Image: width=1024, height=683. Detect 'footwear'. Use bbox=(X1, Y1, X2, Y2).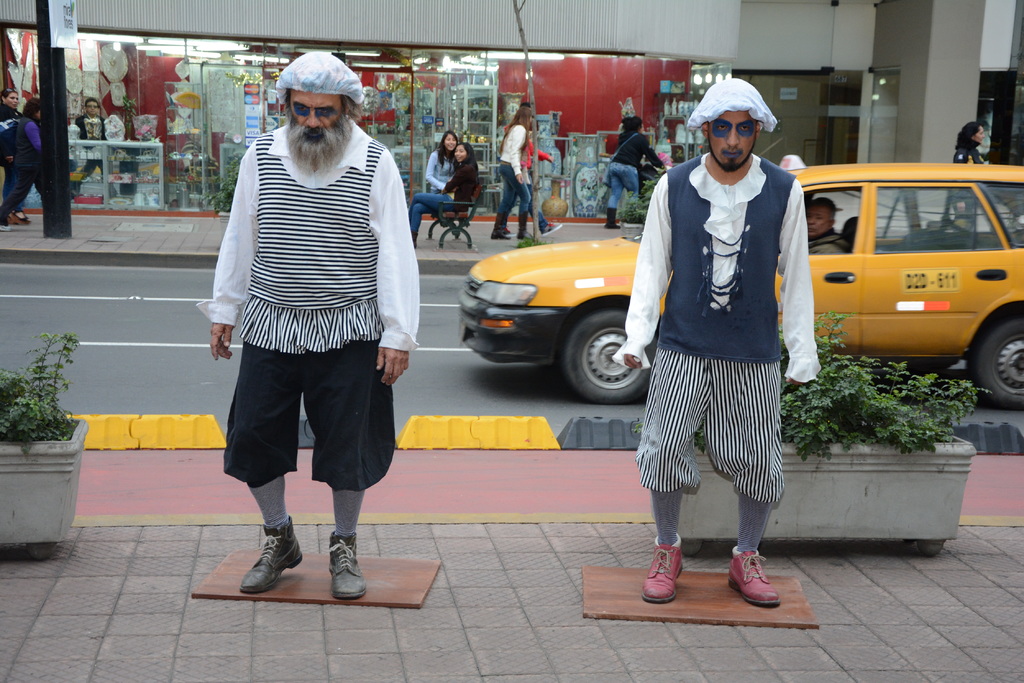
bbox=(409, 229, 417, 252).
